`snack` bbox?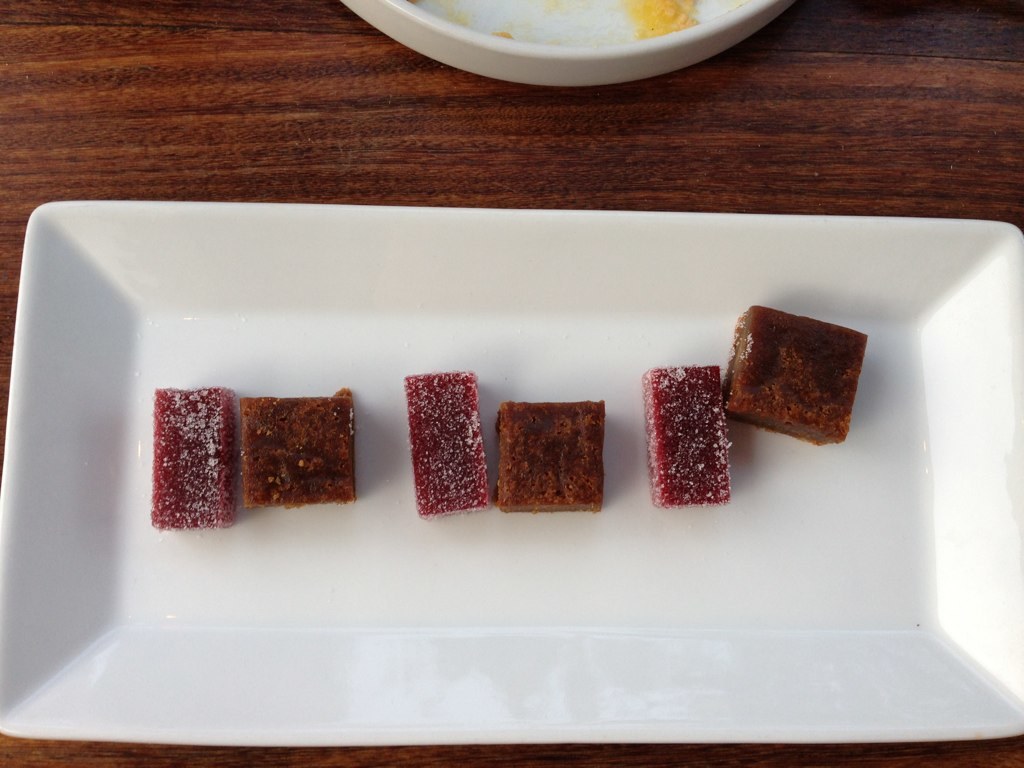
x1=151 y1=391 x2=233 y2=527
